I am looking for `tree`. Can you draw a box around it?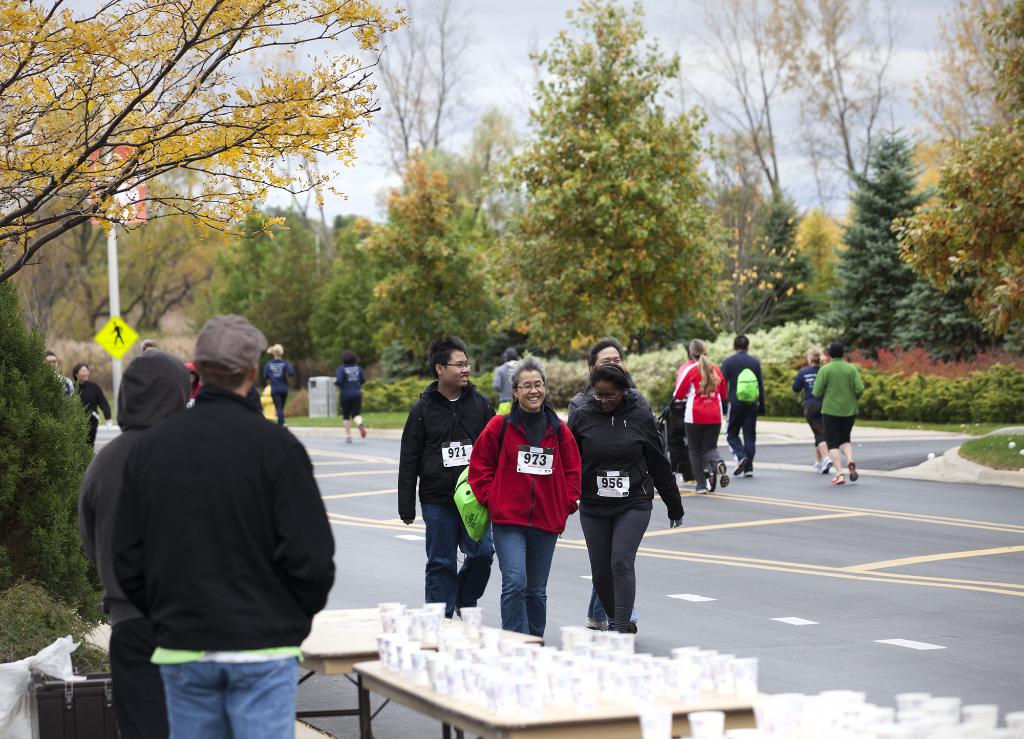
Sure, the bounding box is {"left": 815, "top": 134, "right": 985, "bottom": 356}.
